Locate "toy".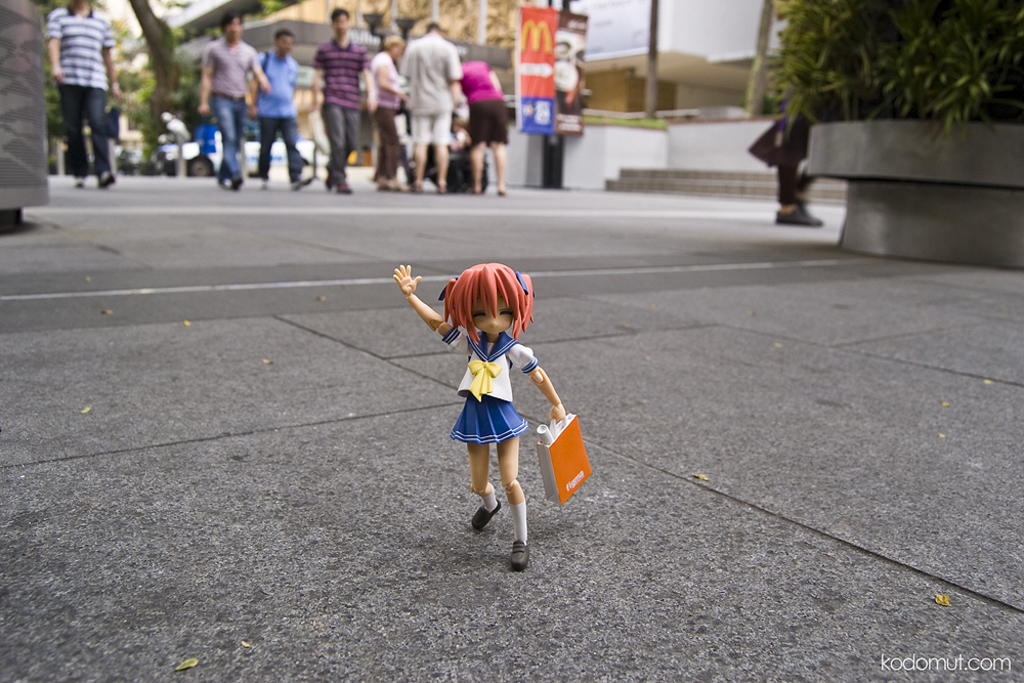
Bounding box: left=421, top=230, right=572, bottom=549.
